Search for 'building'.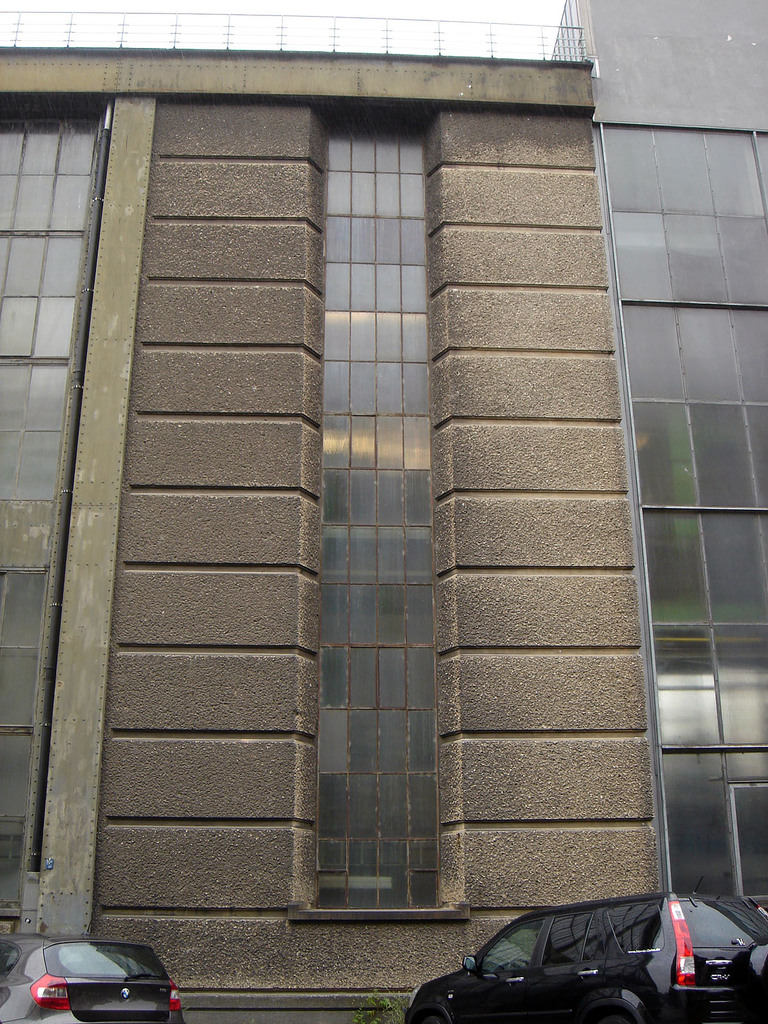
Found at x1=0, y1=0, x2=767, y2=1023.
